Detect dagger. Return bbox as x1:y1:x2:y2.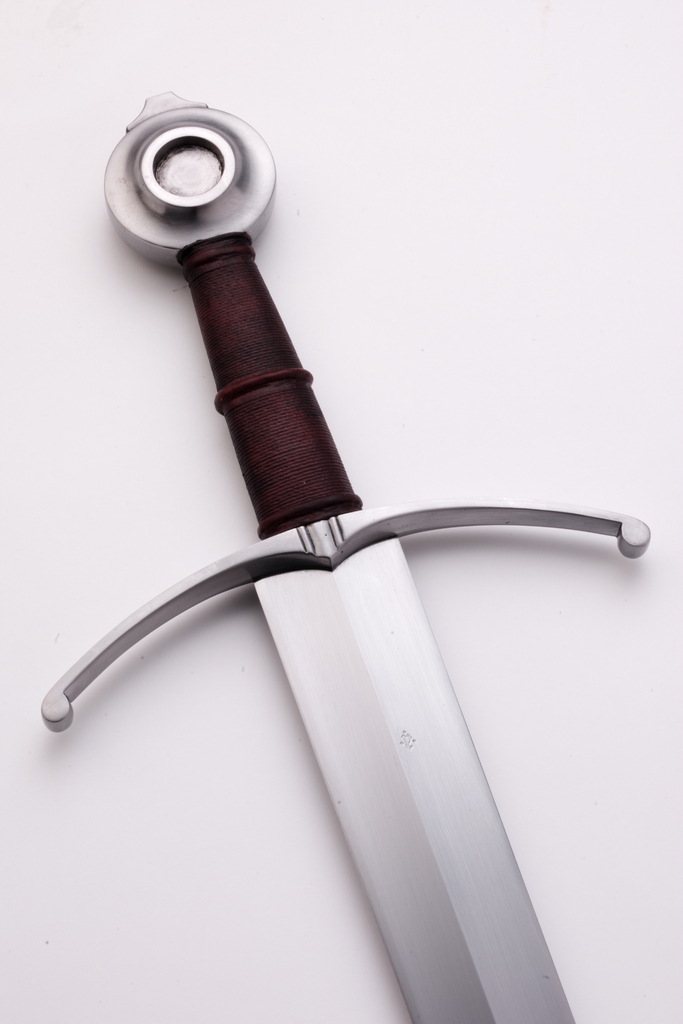
47:90:672:1023.
